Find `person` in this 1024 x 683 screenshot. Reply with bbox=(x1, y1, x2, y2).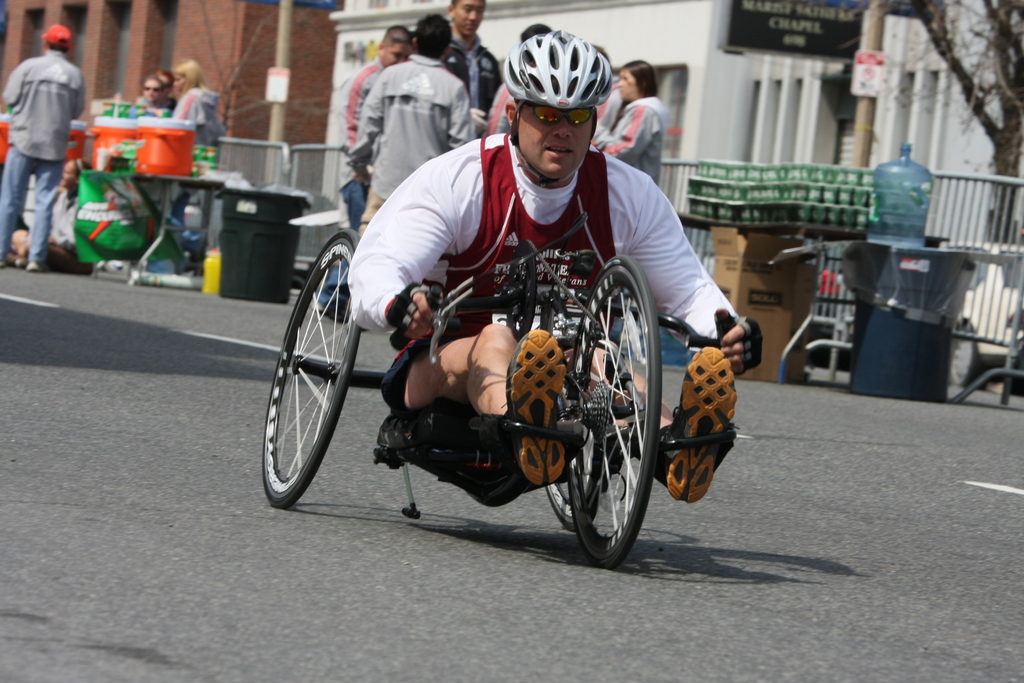
bbox=(593, 58, 662, 185).
